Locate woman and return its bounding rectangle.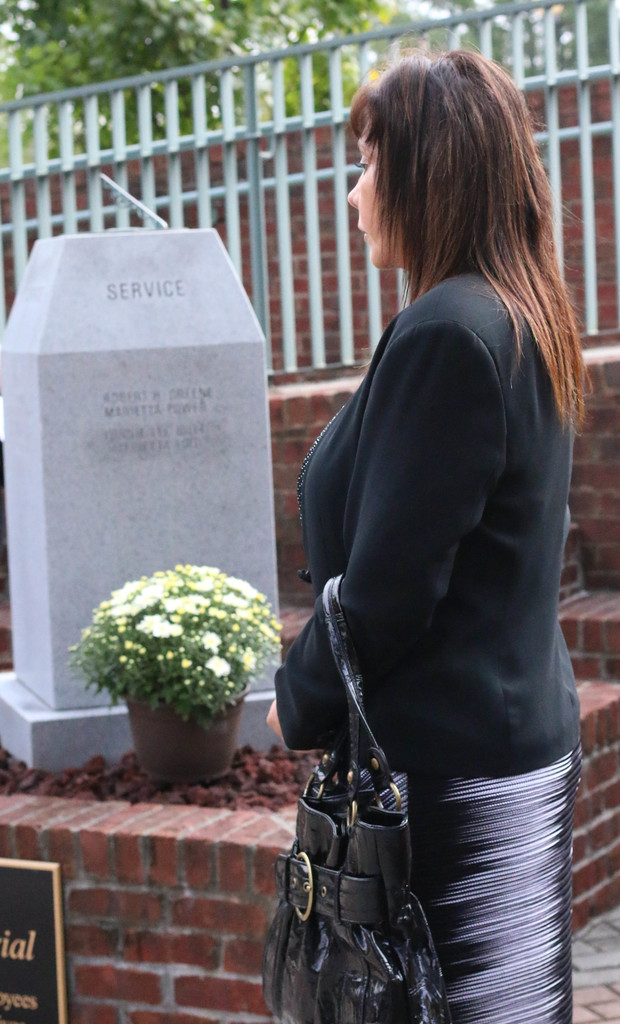
detection(237, 0, 597, 1023).
